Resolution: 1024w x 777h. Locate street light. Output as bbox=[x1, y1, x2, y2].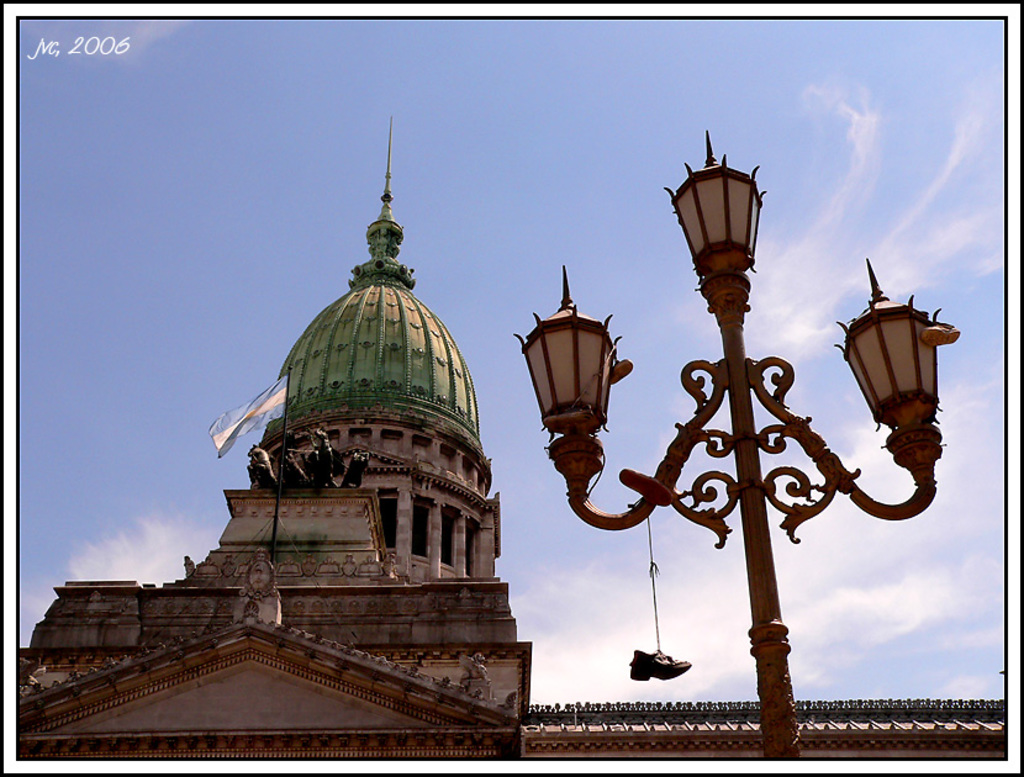
bbox=[511, 130, 957, 760].
